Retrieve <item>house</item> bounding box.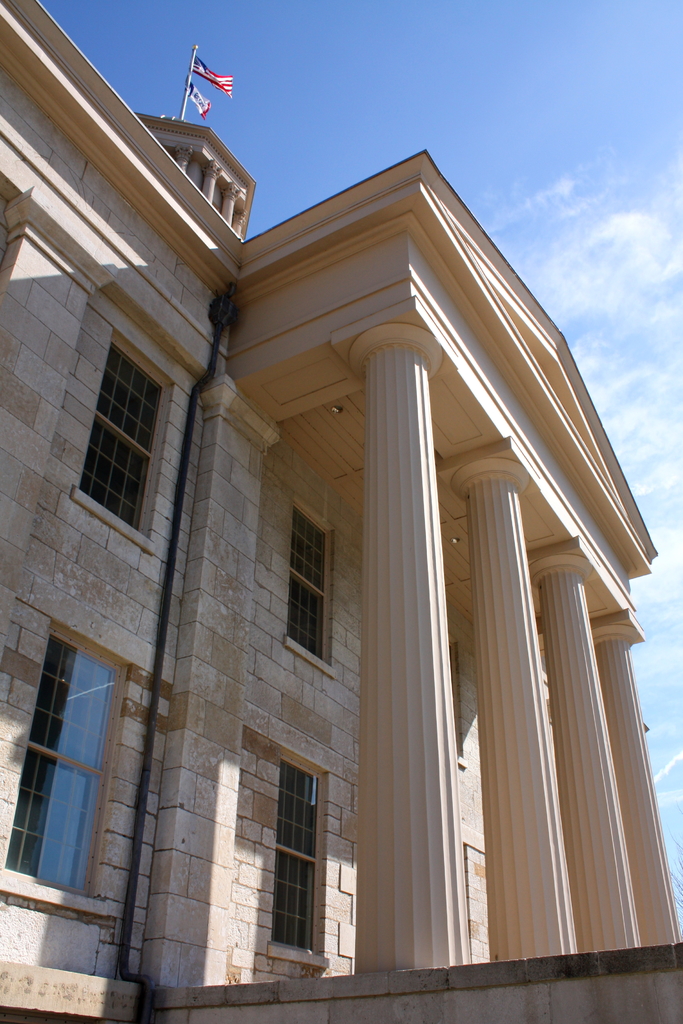
Bounding box: rect(0, 0, 682, 1023).
